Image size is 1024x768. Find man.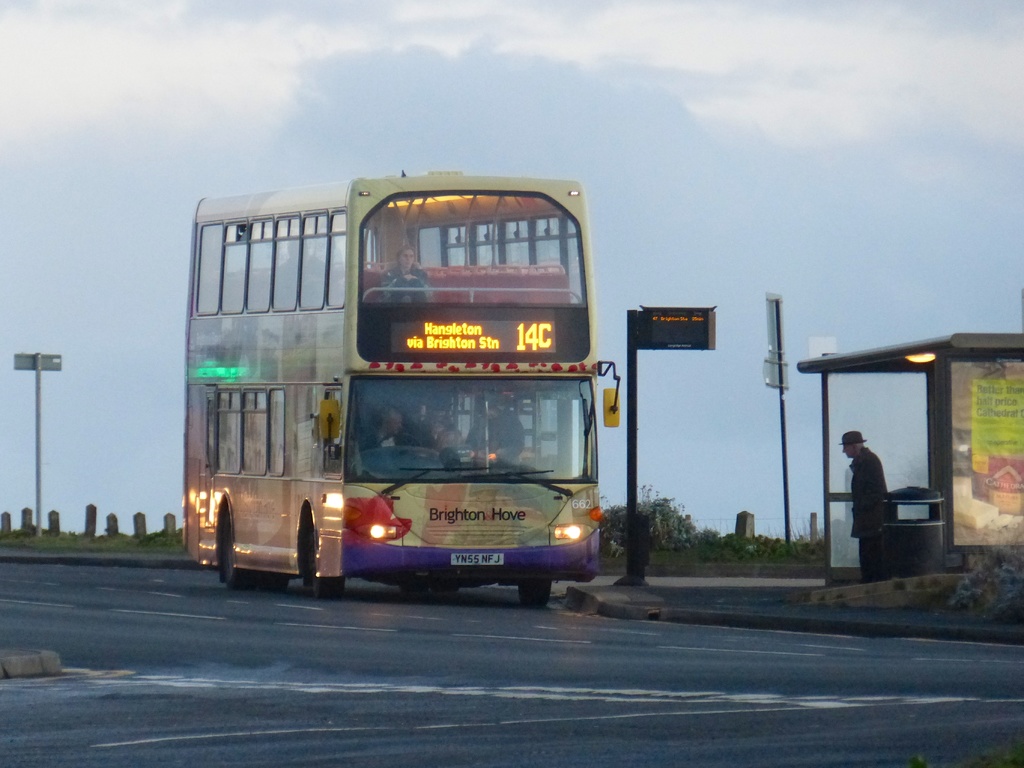
x1=369 y1=398 x2=402 y2=468.
